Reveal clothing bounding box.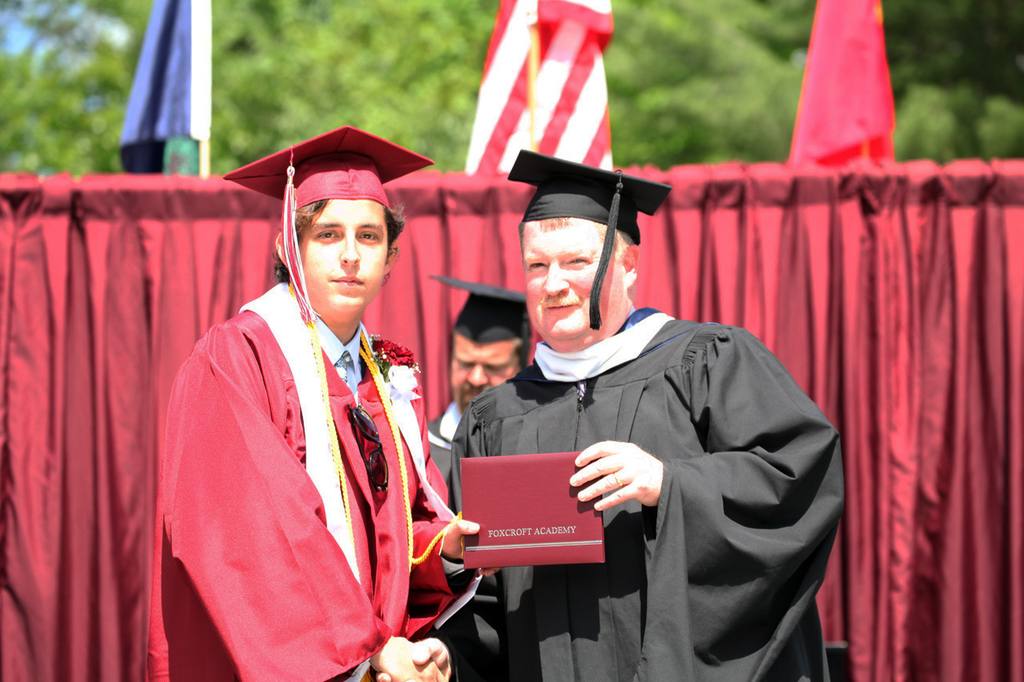
Revealed: bbox=[151, 236, 449, 680].
